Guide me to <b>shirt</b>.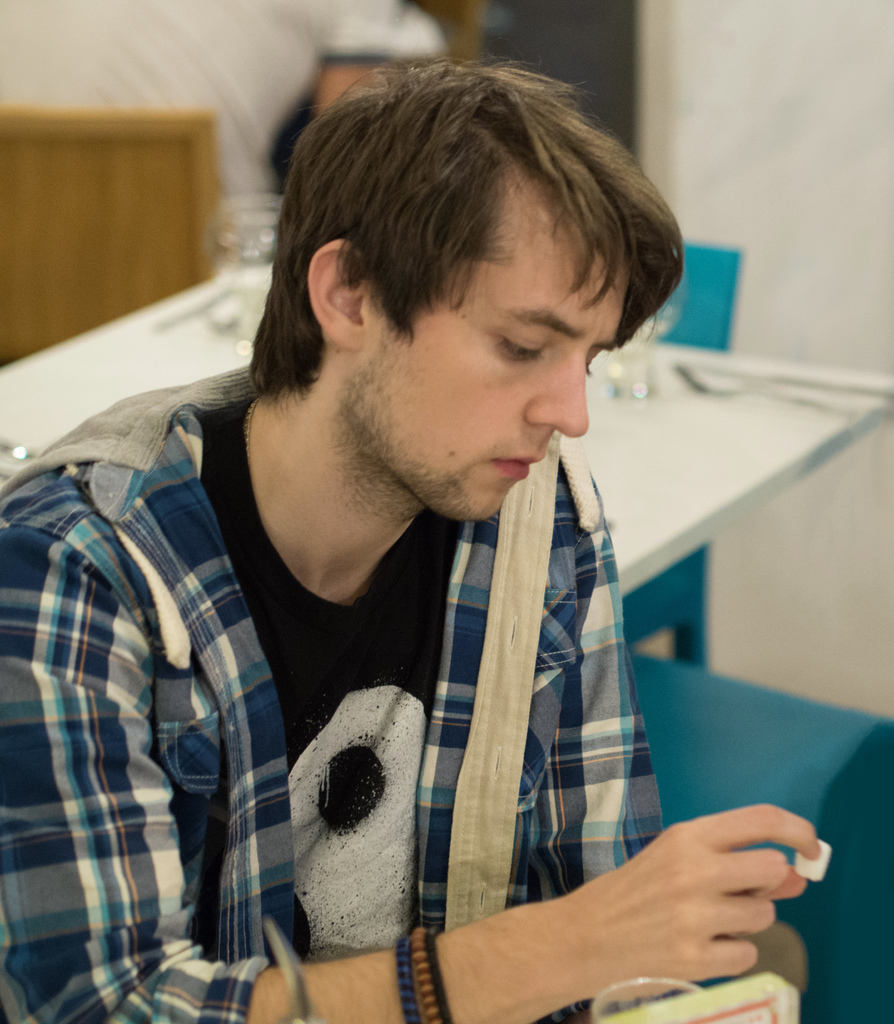
Guidance: (left=0, top=356, right=667, bottom=1023).
